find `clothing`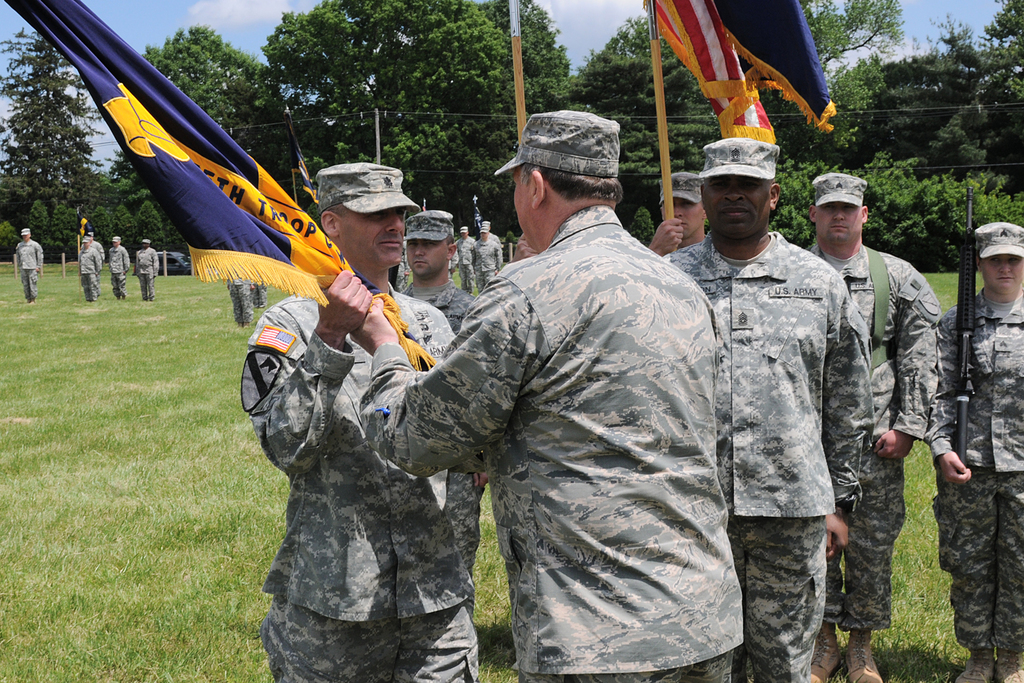
select_region(240, 282, 460, 682)
